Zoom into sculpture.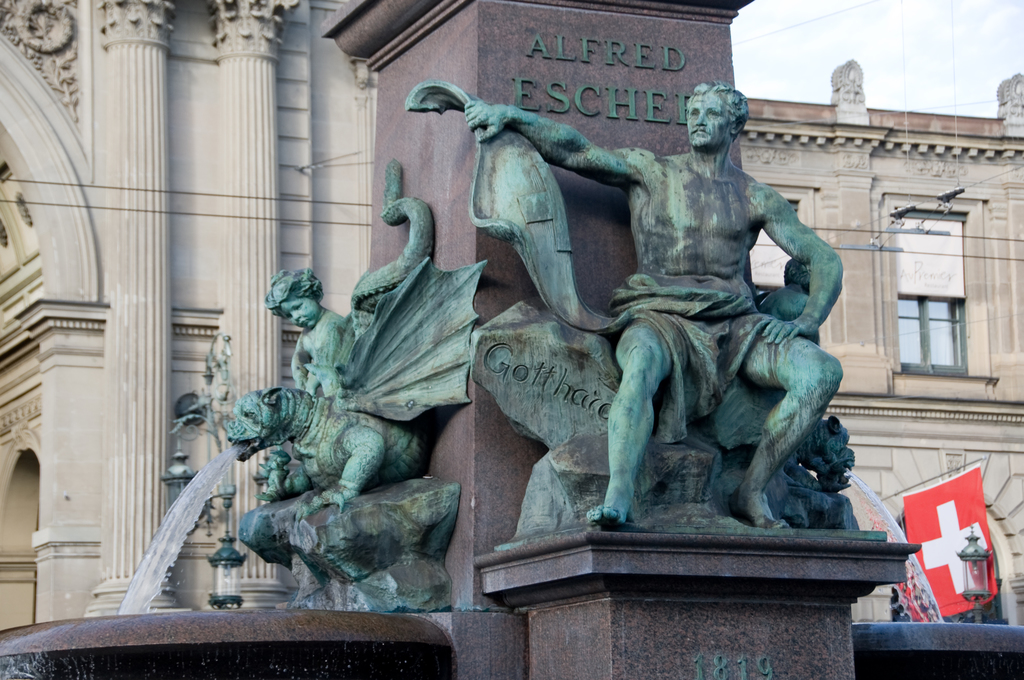
Zoom target: <bbox>458, 77, 843, 531</bbox>.
